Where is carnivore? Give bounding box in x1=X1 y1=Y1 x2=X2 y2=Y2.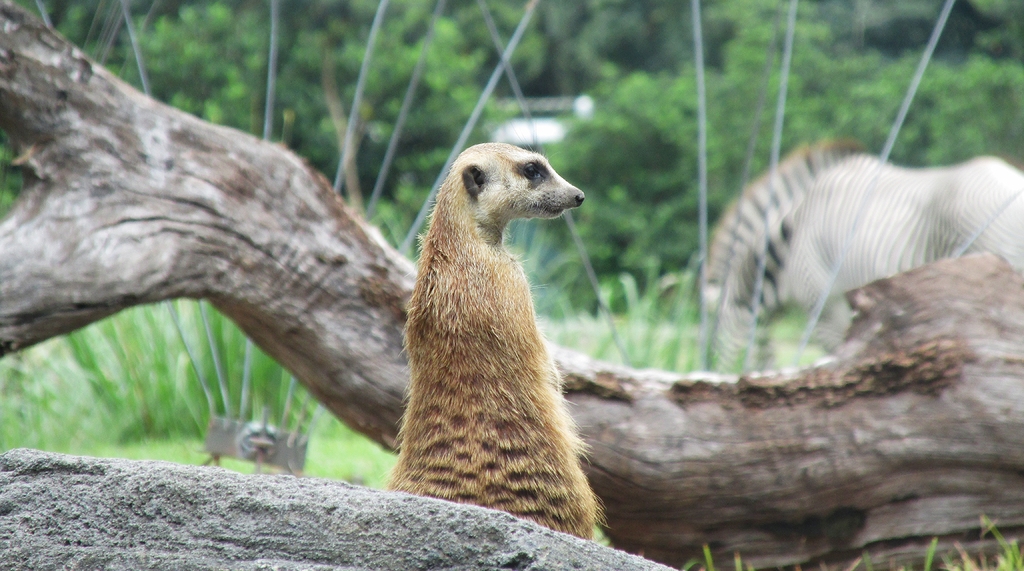
x1=383 y1=138 x2=611 y2=548.
